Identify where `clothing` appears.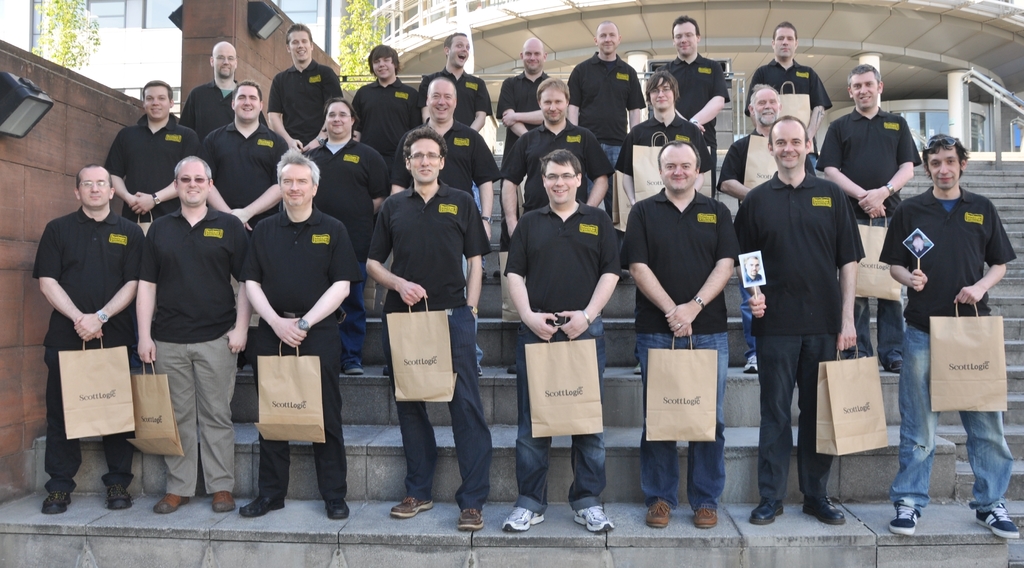
Appears at (x1=633, y1=65, x2=724, y2=144).
